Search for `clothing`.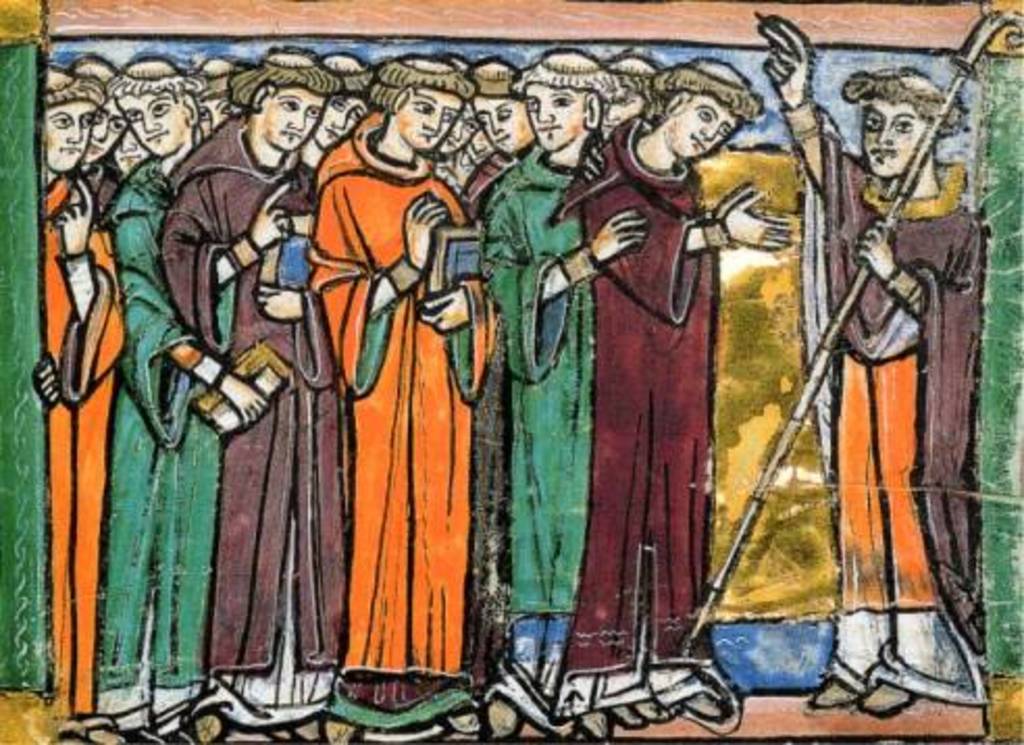
Found at 77, 154, 125, 231.
